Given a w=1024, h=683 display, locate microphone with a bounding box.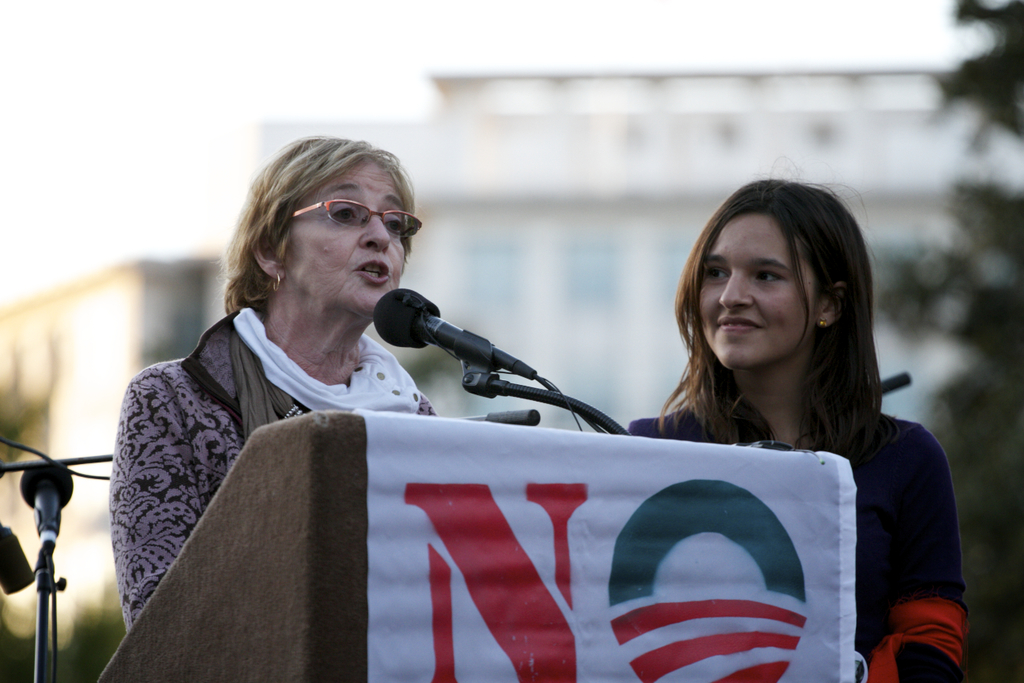
Located: [370, 291, 593, 416].
